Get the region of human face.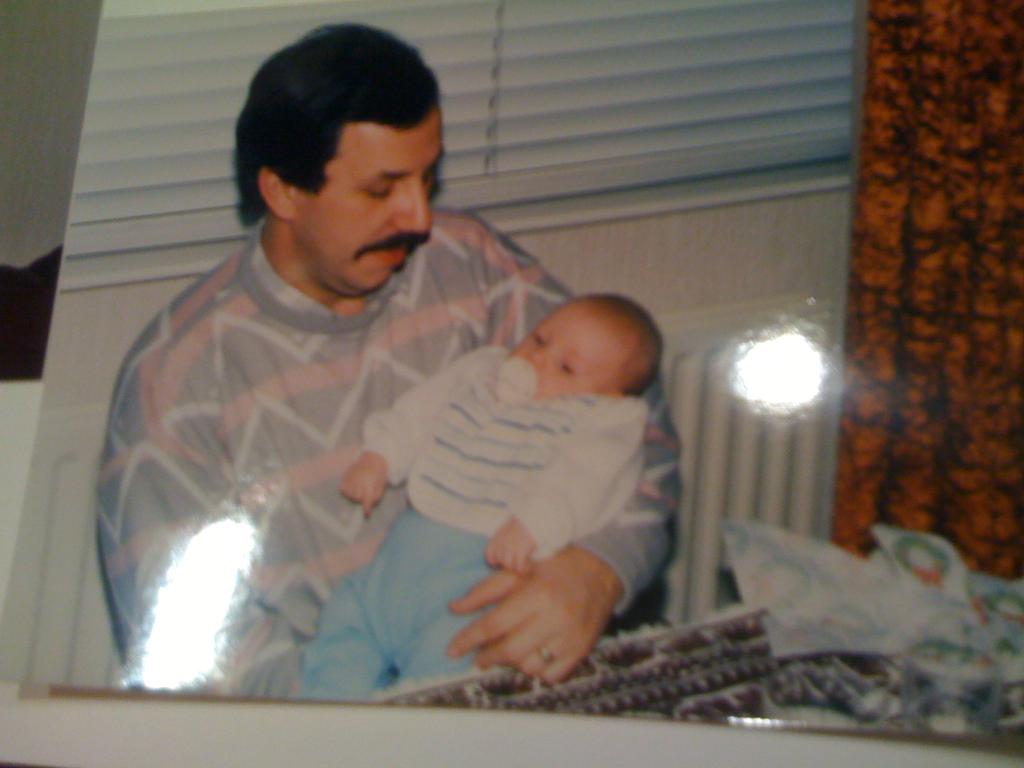
296, 102, 445, 301.
